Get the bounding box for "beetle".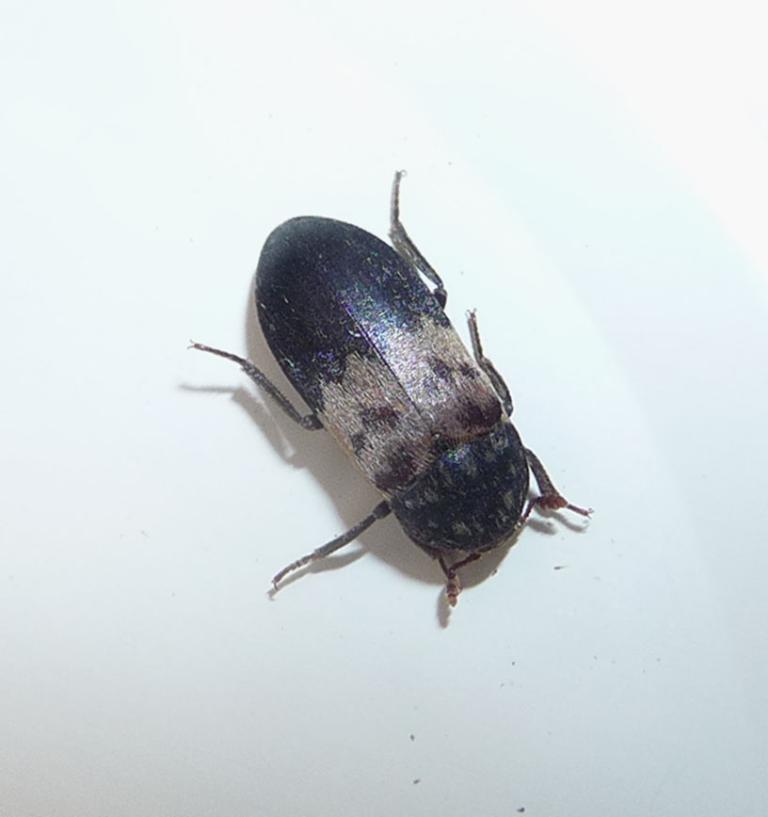
crop(176, 184, 610, 620).
